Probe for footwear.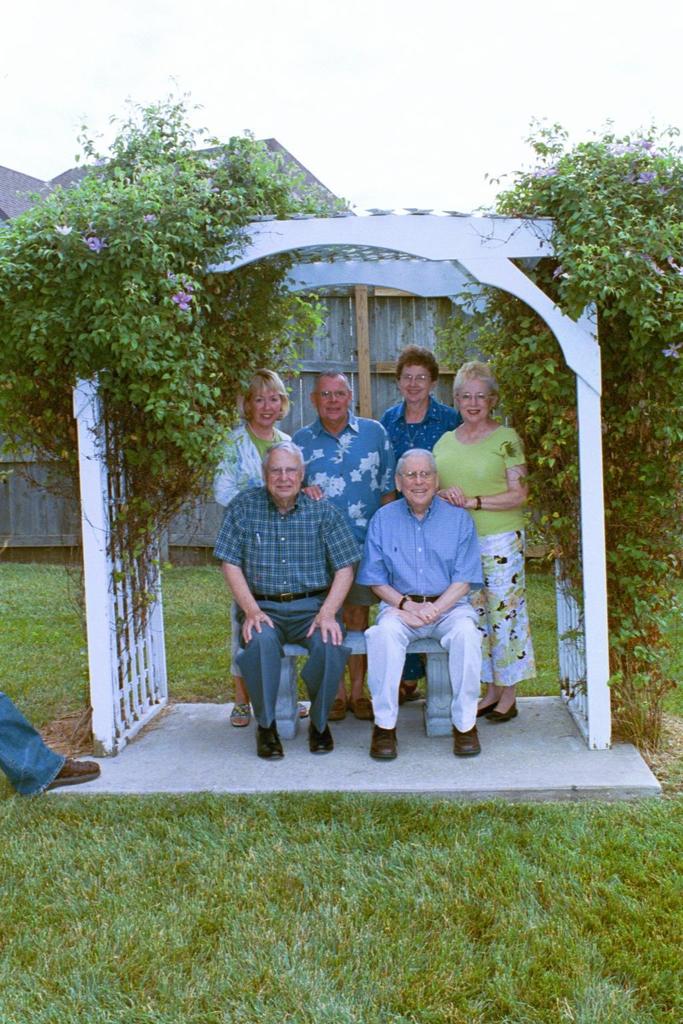
Probe result: rect(47, 756, 103, 787).
